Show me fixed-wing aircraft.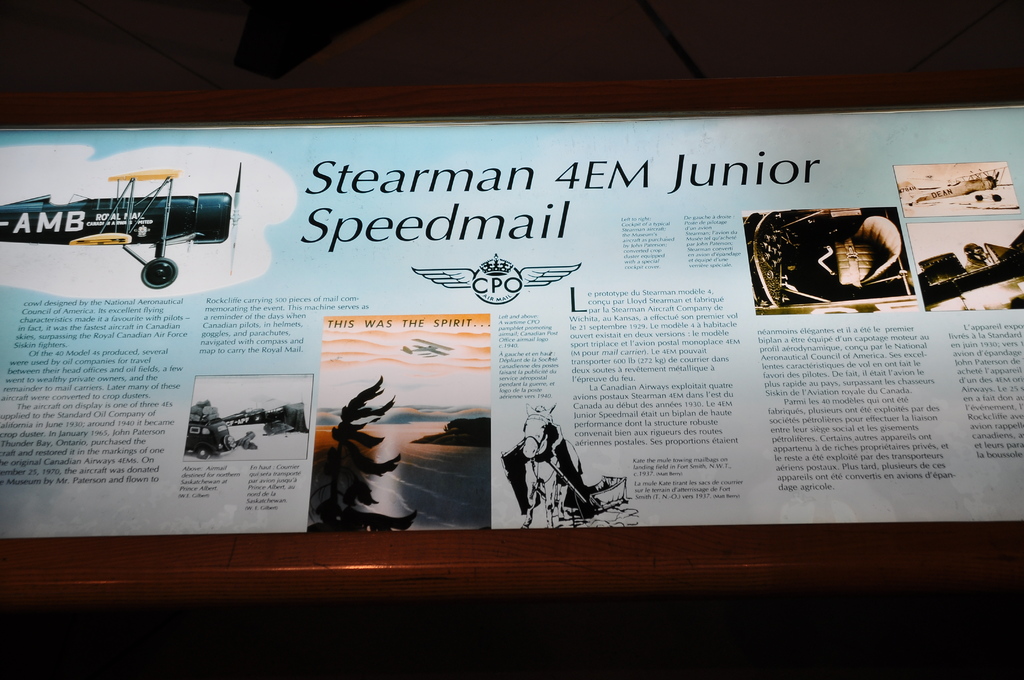
fixed-wing aircraft is here: [x1=397, y1=334, x2=454, y2=359].
